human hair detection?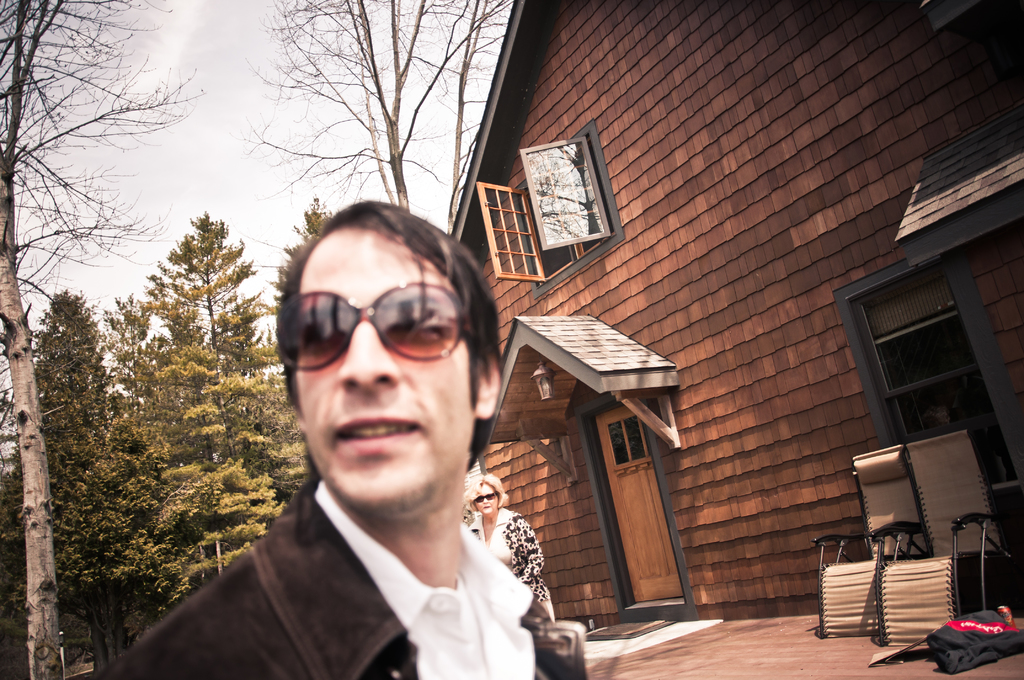
{"x1": 463, "y1": 474, "x2": 509, "y2": 514}
